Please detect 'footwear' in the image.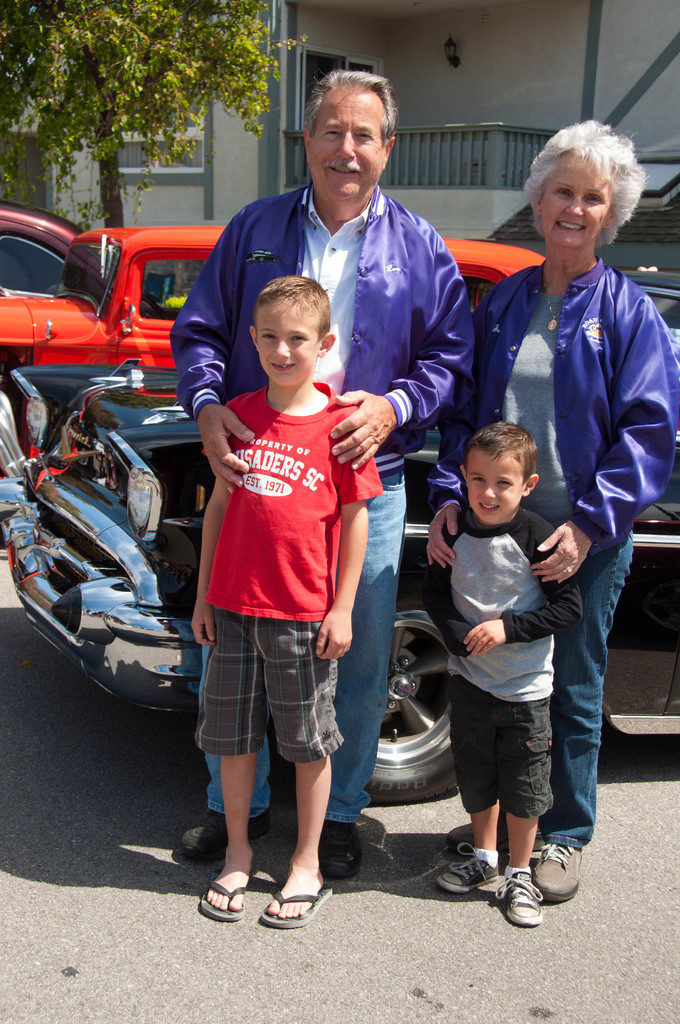
l=315, t=816, r=364, b=882.
